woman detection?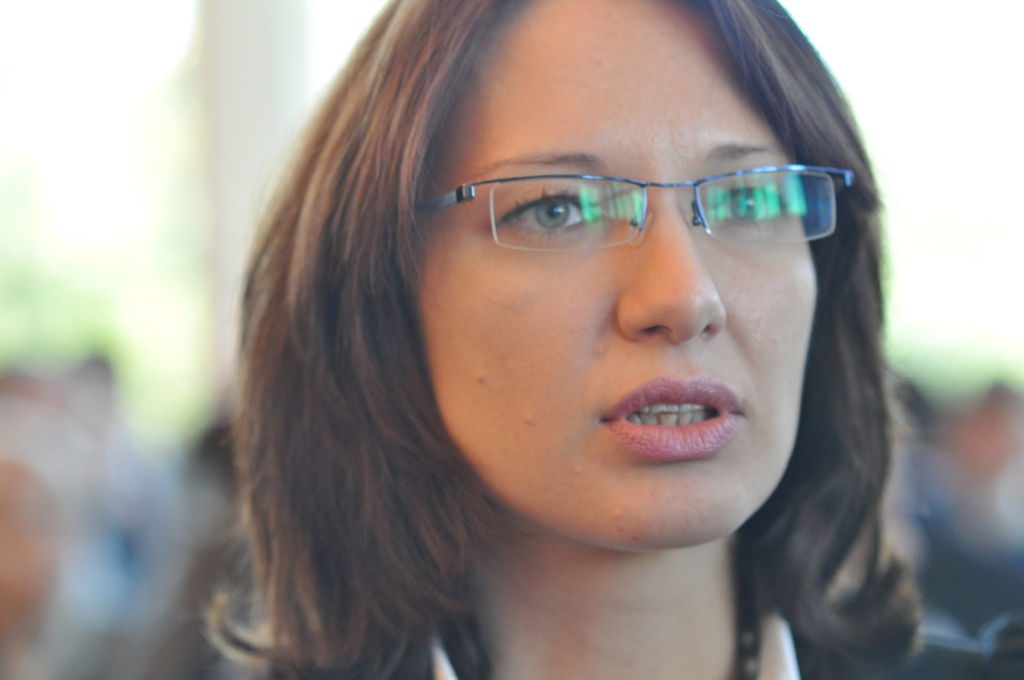
box=[152, 45, 960, 669]
